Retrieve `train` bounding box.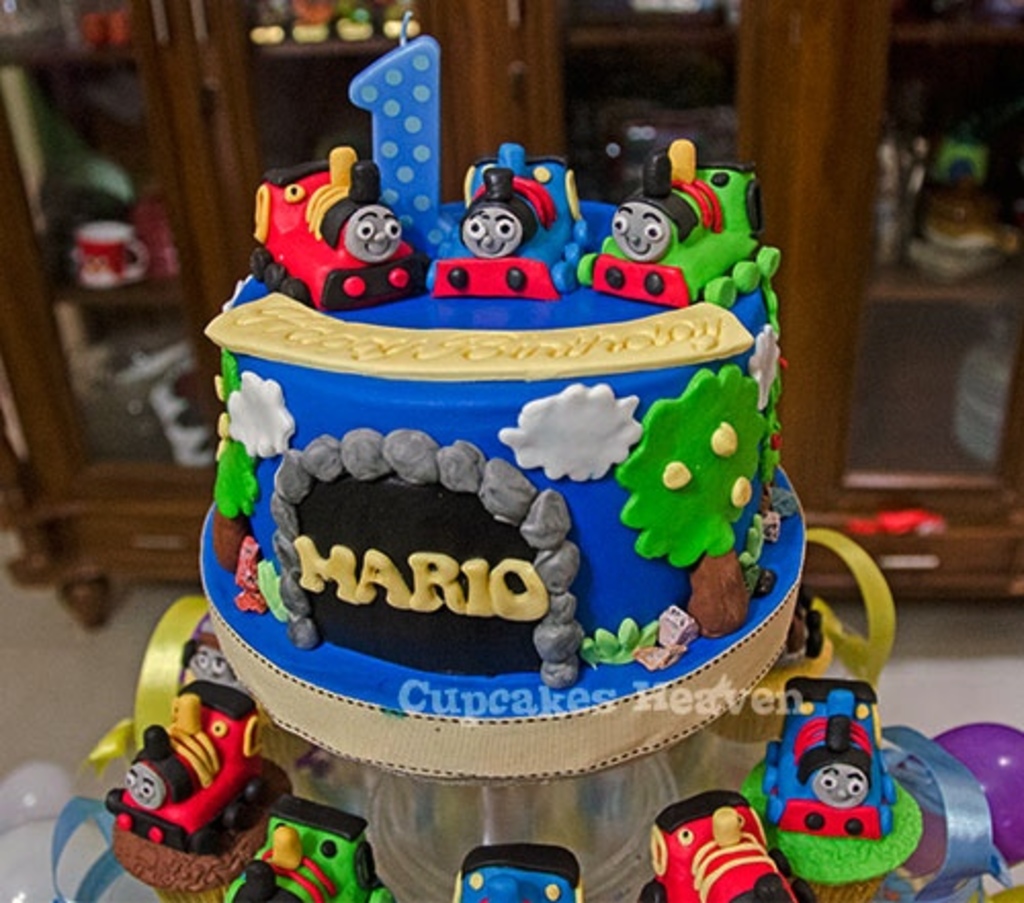
Bounding box: (x1=254, y1=145, x2=430, y2=311).
